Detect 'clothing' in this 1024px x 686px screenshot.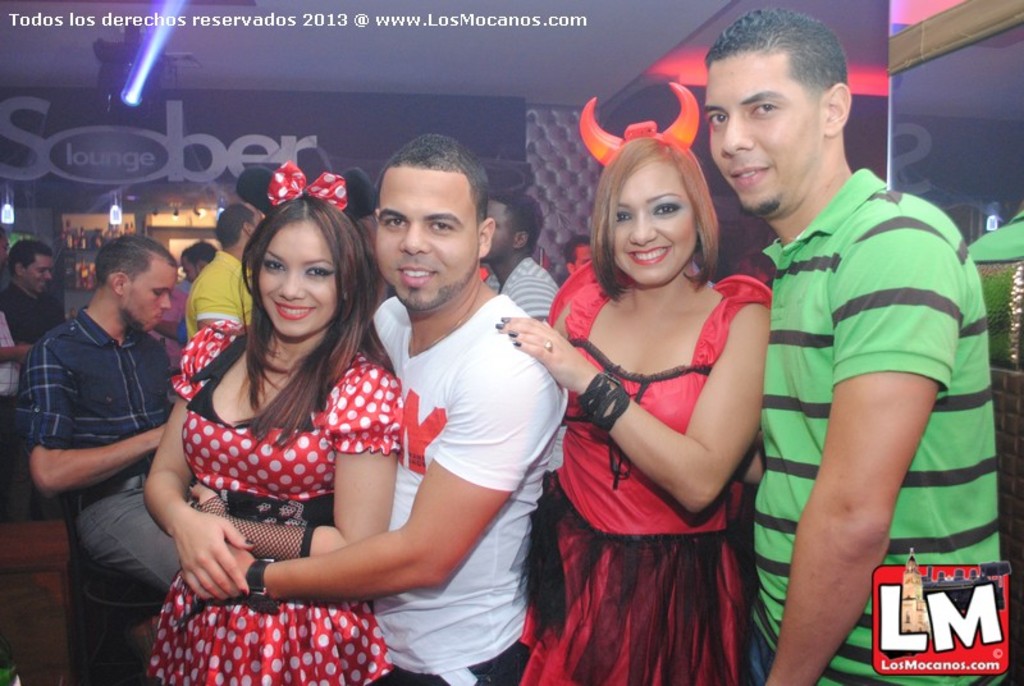
Detection: {"x1": 498, "y1": 269, "x2": 781, "y2": 685}.
